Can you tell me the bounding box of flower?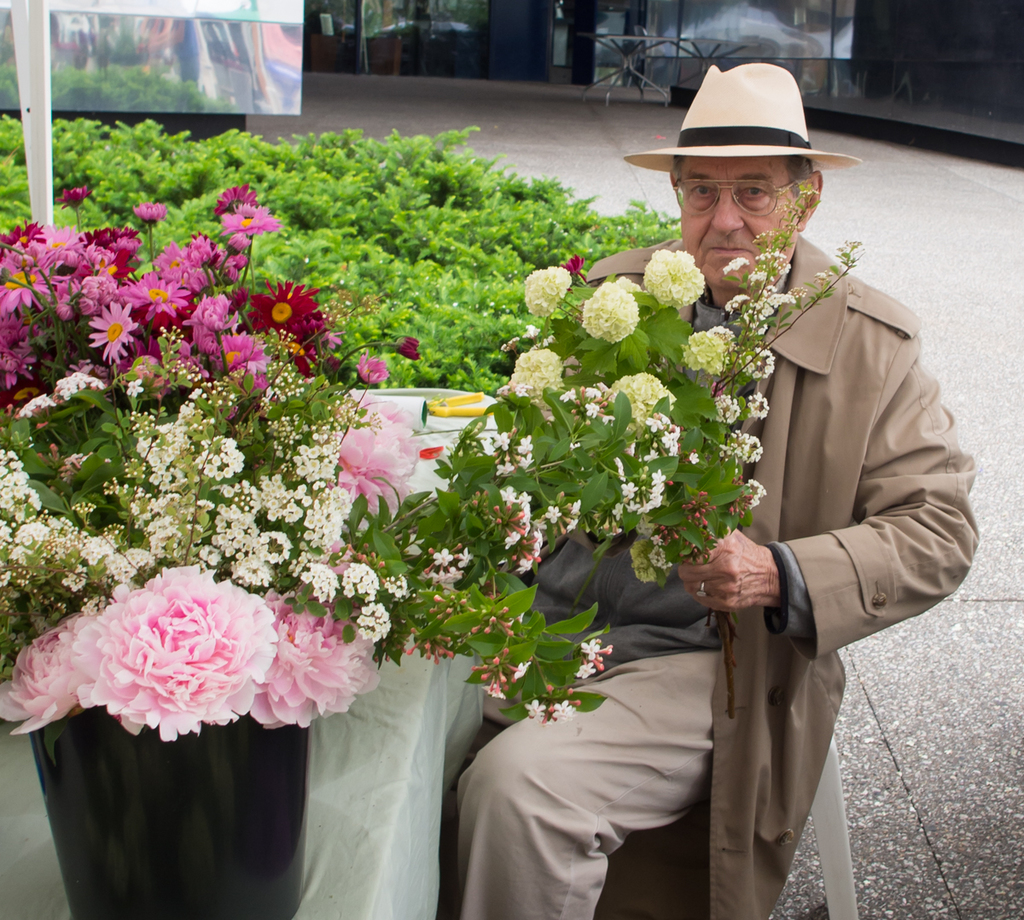
locate(575, 277, 646, 348).
